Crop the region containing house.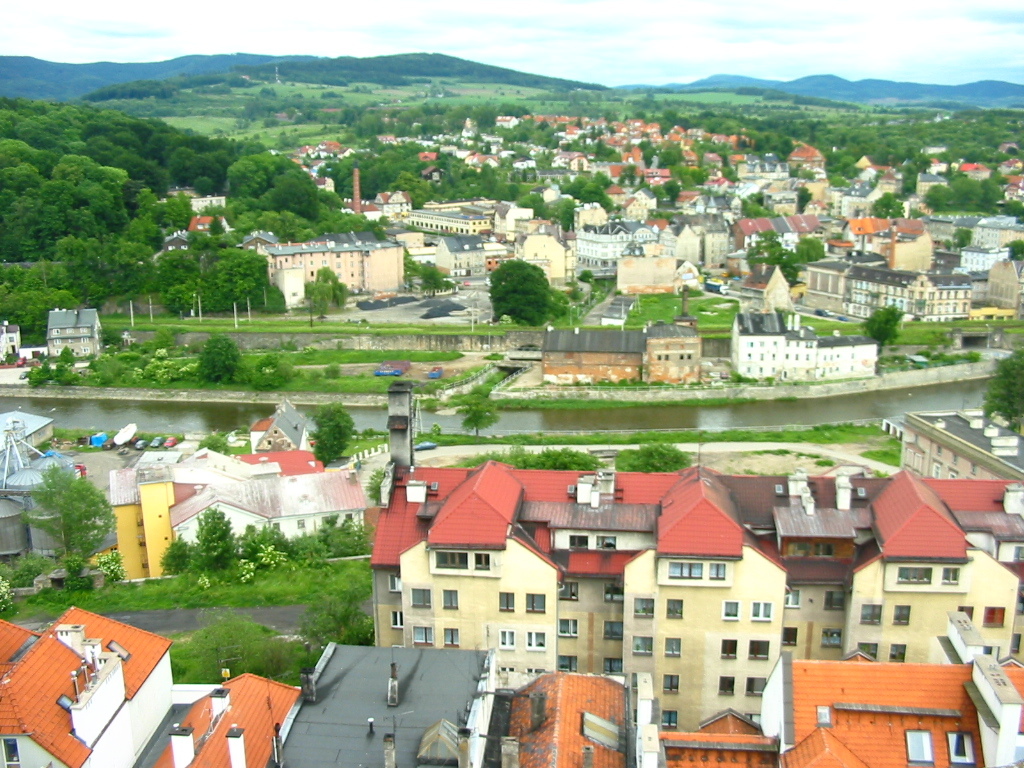
Crop region: detection(616, 257, 680, 296).
